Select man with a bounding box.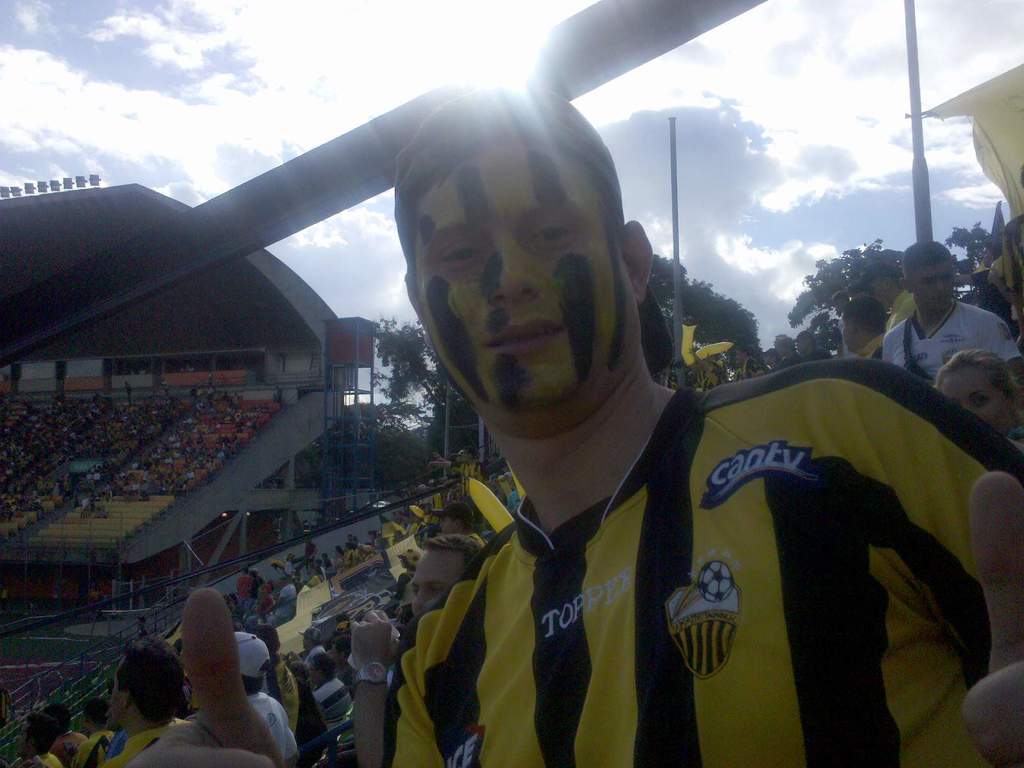
bbox=(860, 259, 916, 332).
